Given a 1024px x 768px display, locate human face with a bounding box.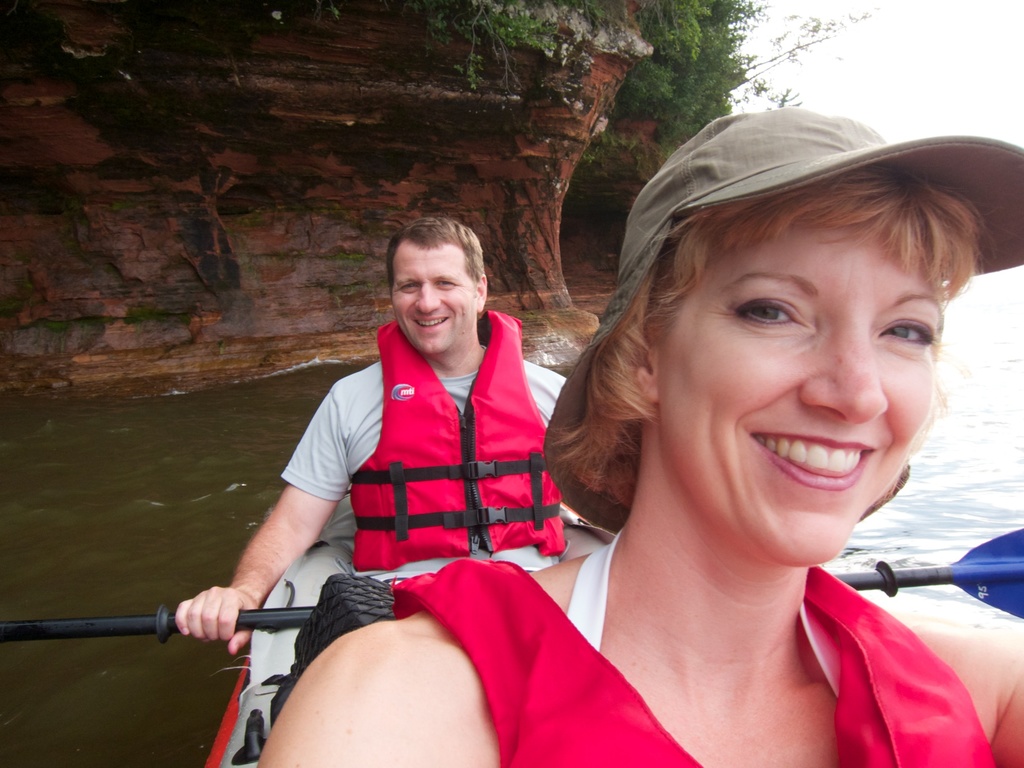
Located: l=396, t=237, r=479, b=353.
